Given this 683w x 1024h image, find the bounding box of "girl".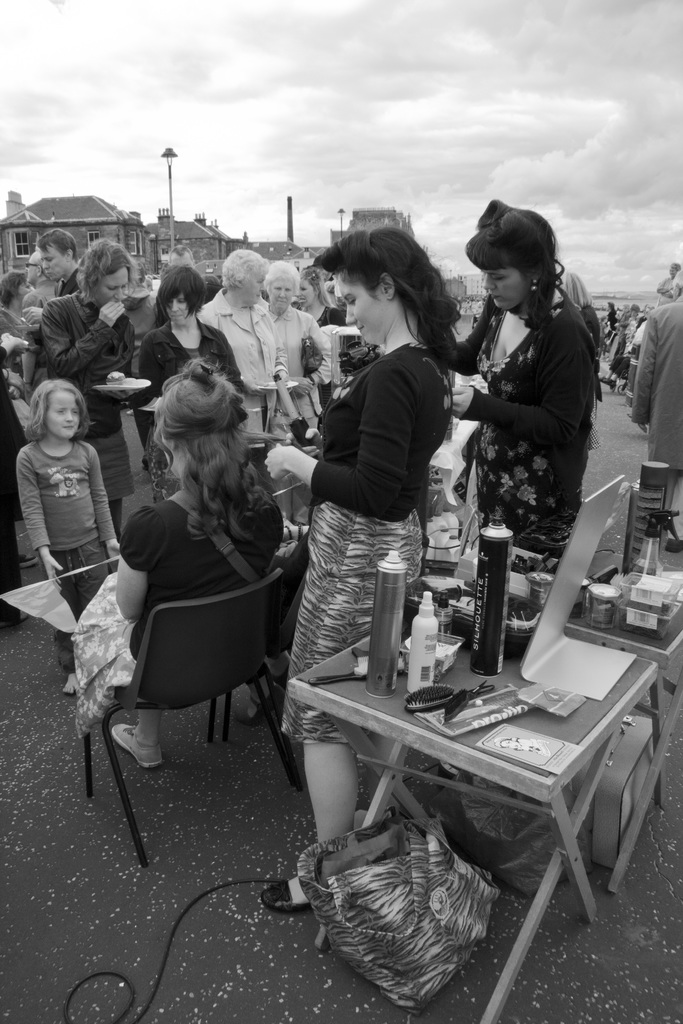
pyautogui.locateOnScreen(271, 227, 450, 916).
